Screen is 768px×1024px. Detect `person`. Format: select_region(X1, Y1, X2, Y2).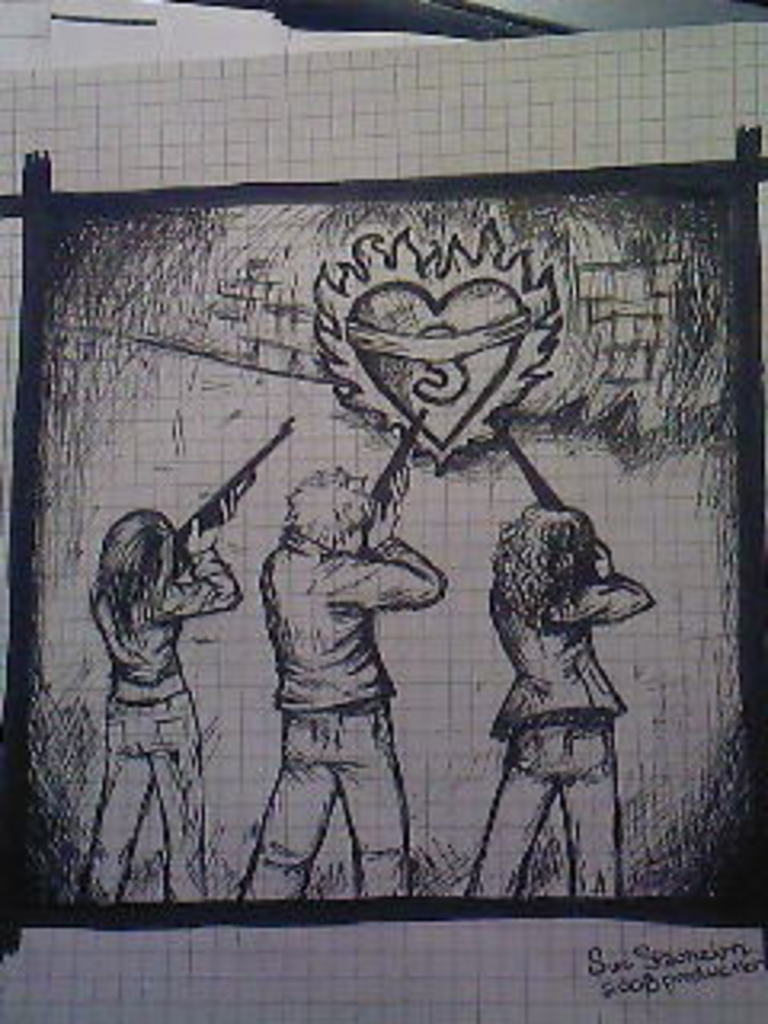
select_region(227, 461, 445, 909).
